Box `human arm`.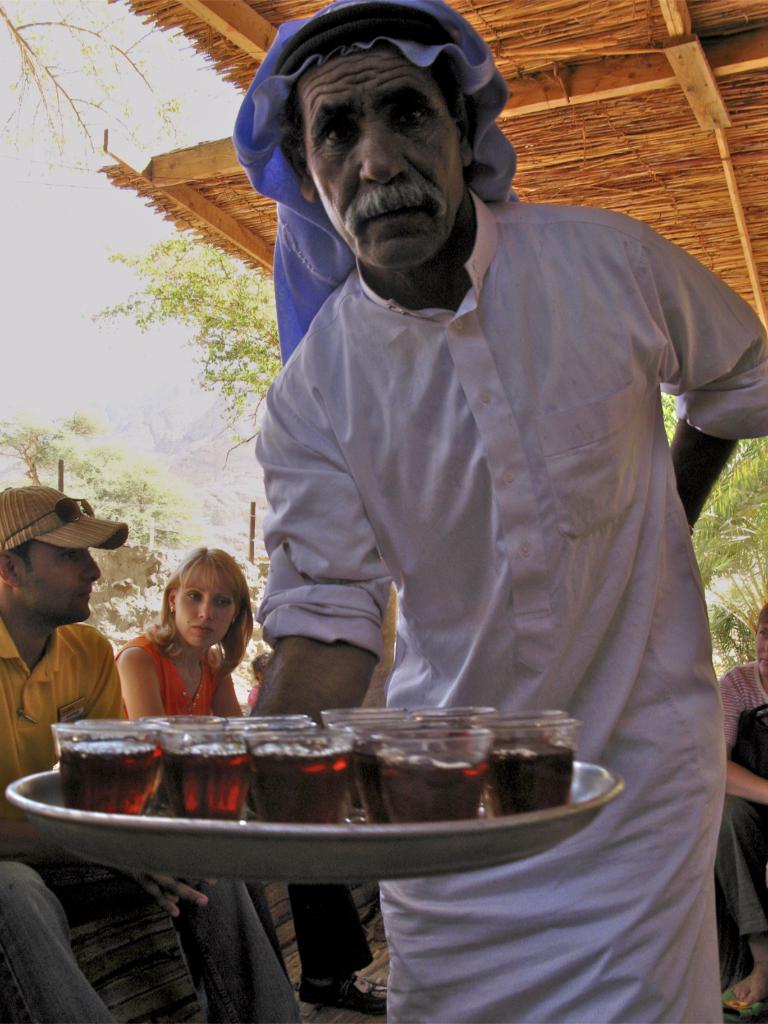
Rect(110, 639, 164, 722).
